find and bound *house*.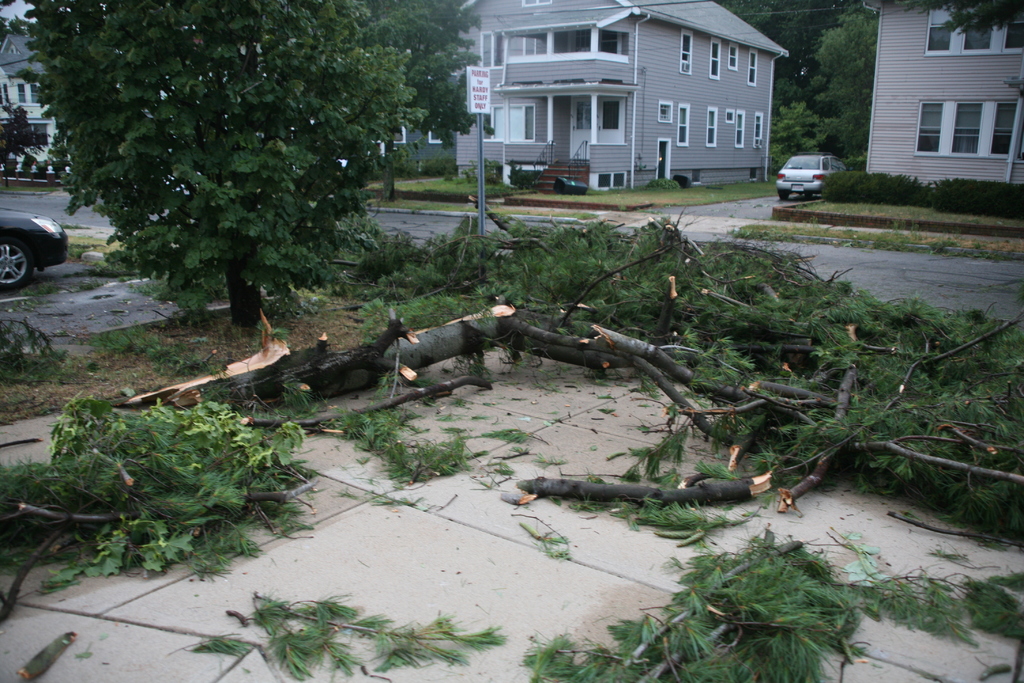
Bound: bbox(430, 0, 799, 201).
